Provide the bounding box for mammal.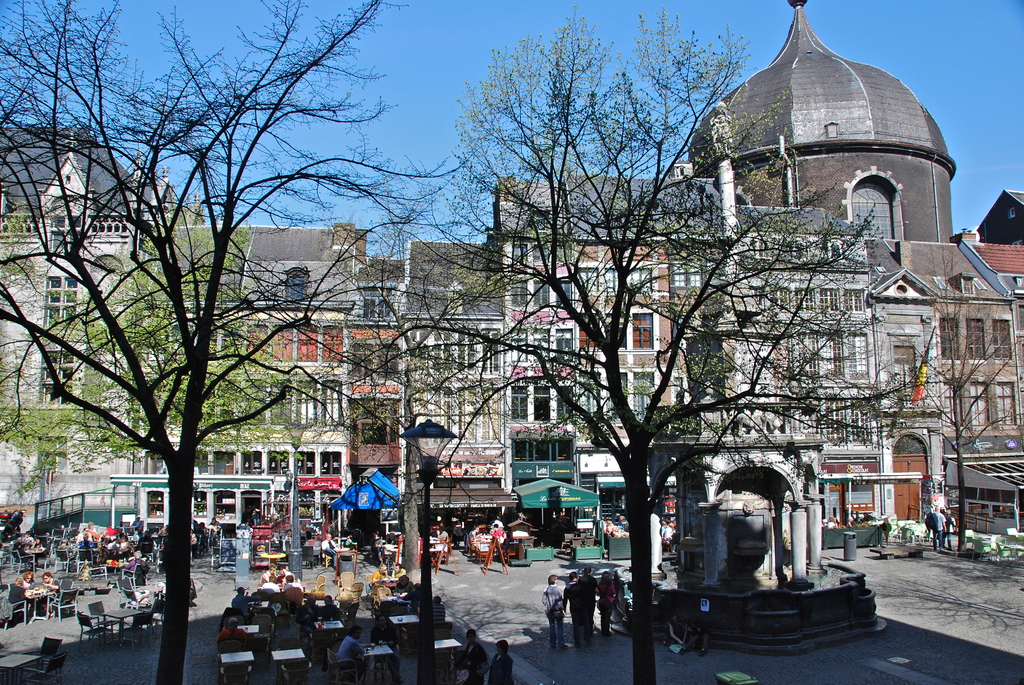
(x1=317, y1=530, x2=340, y2=565).
